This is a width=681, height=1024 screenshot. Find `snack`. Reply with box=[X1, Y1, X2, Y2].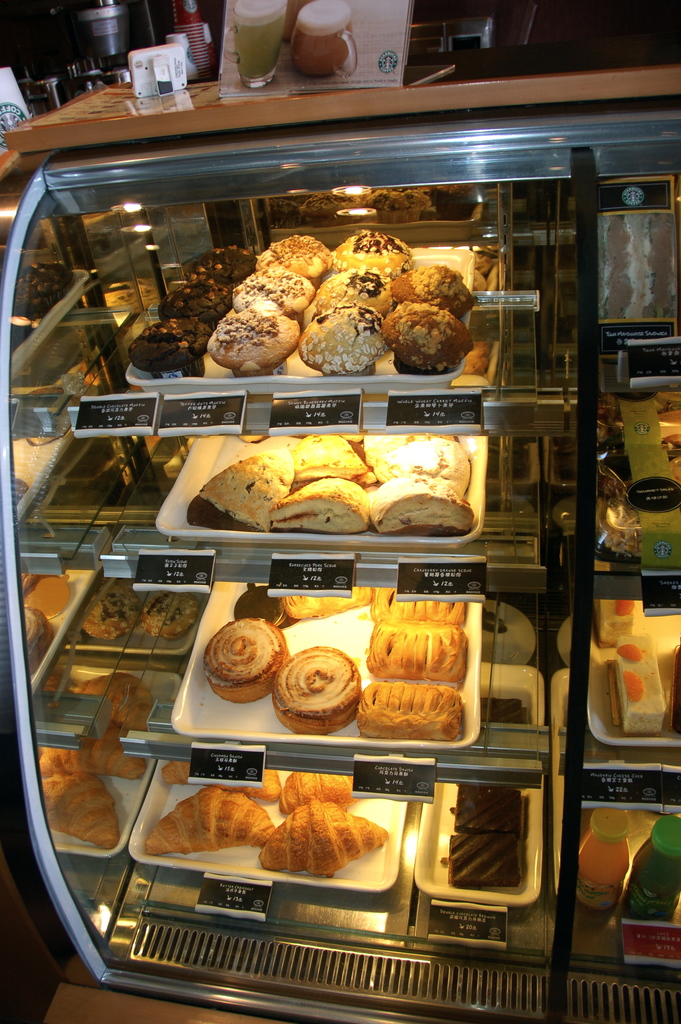
box=[70, 673, 165, 729].
